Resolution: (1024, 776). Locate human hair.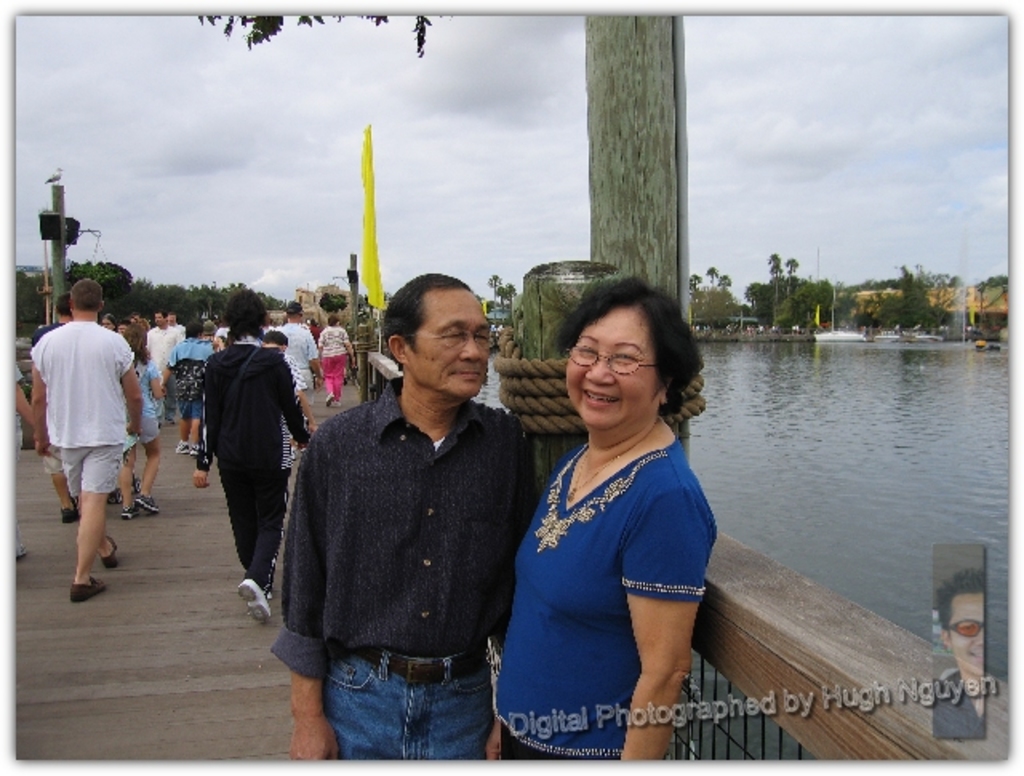
bbox=[934, 565, 986, 629].
